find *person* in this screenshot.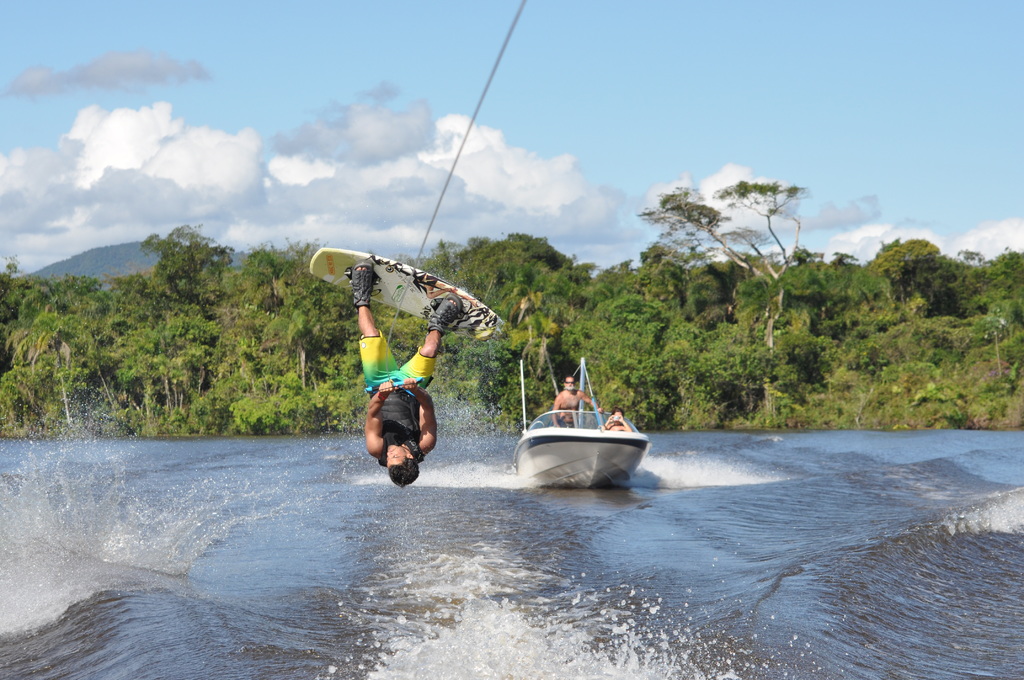
The bounding box for *person* is <box>550,373,596,428</box>.
